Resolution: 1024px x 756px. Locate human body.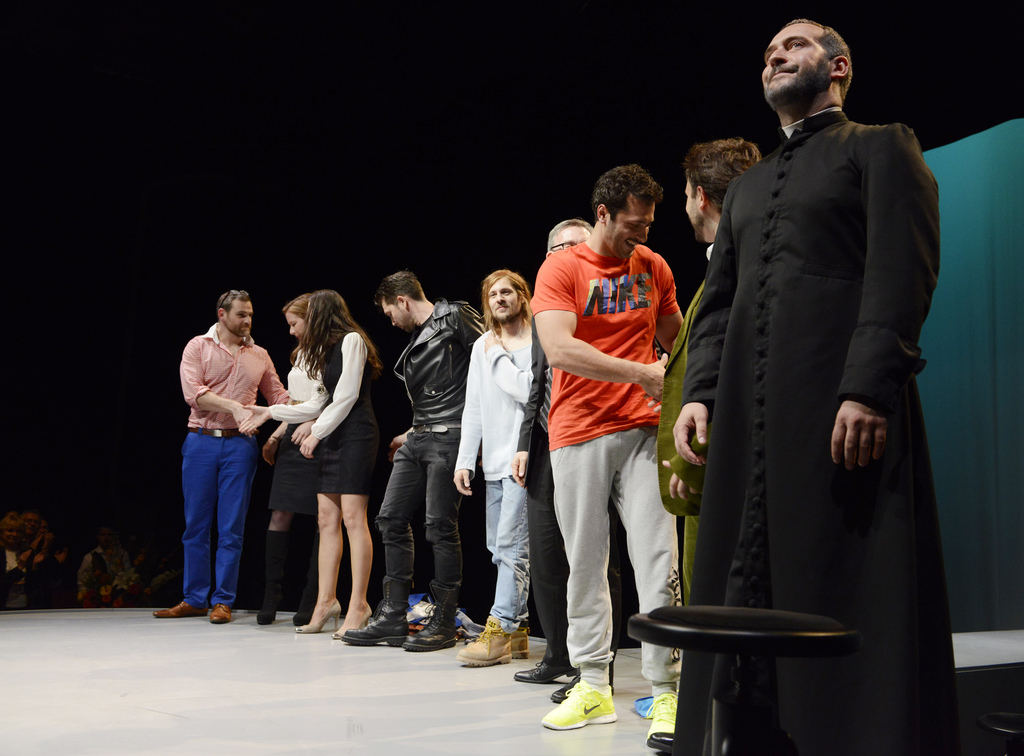
region(673, 8, 966, 755).
